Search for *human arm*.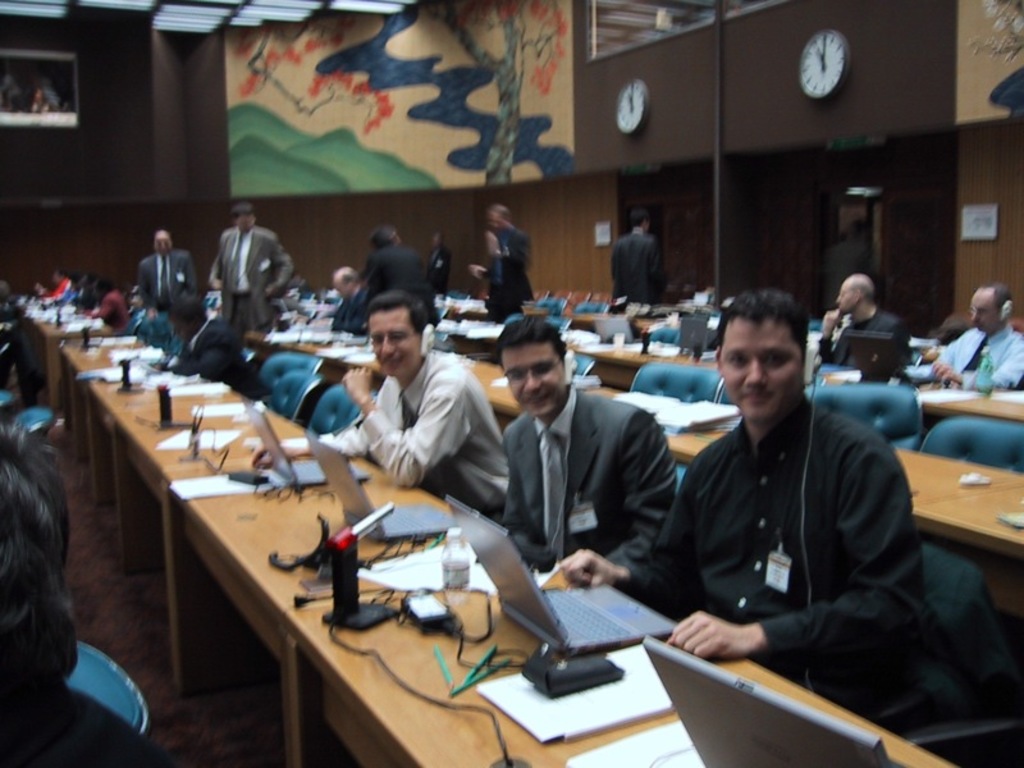
Found at 562/404/681/588.
